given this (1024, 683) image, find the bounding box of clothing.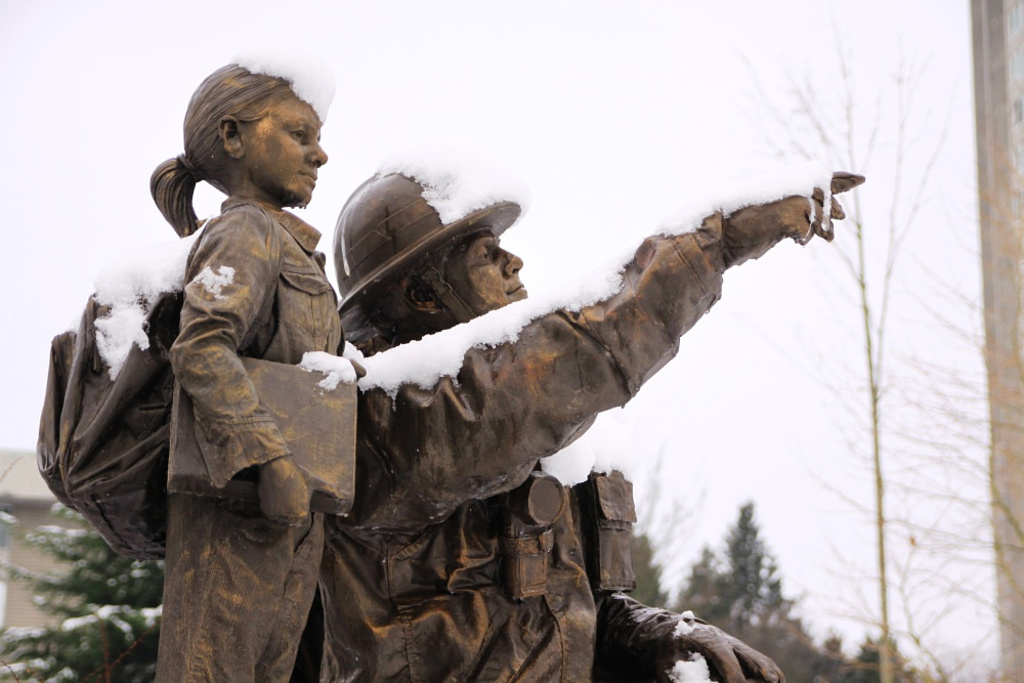
region(323, 212, 722, 682).
